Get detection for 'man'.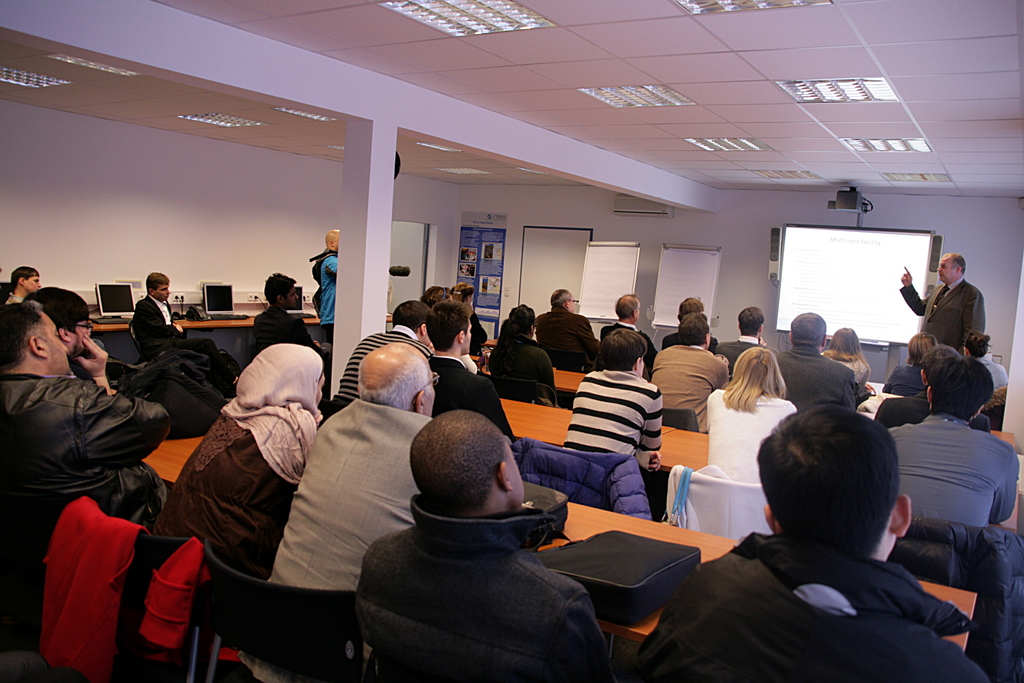
Detection: BBox(890, 353, 1016, 531).
